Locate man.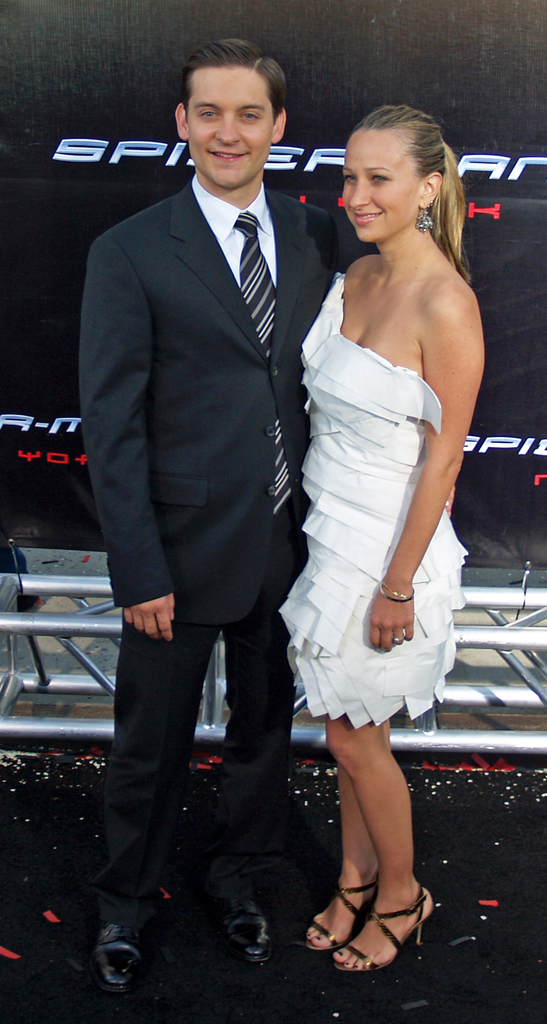
Bounding box: x1=68, y1=12, x2=337, y2=897.
